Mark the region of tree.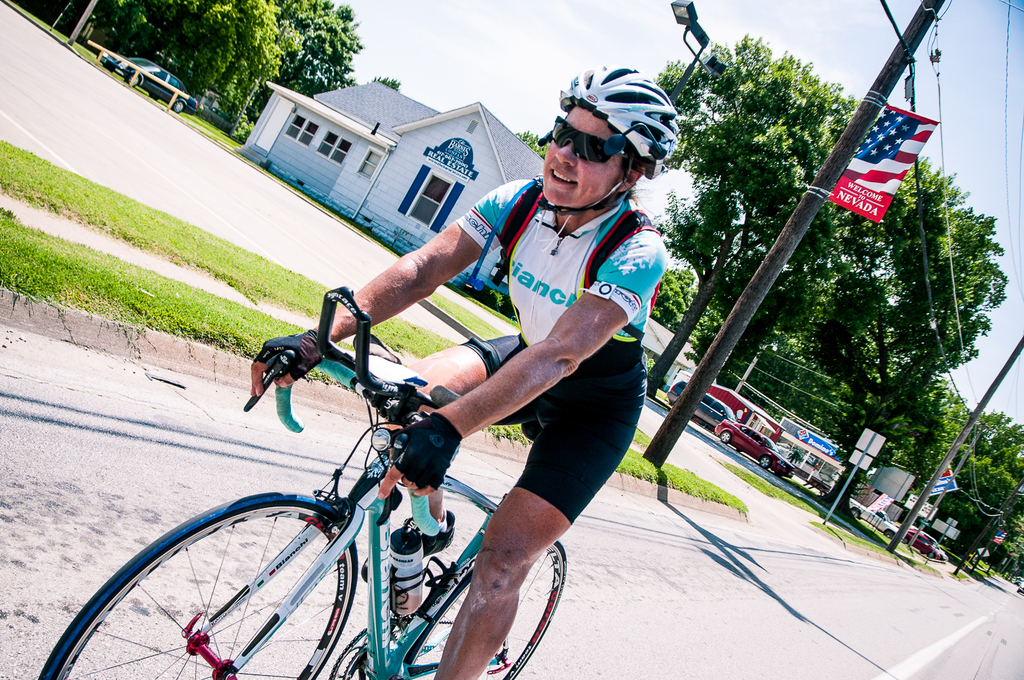
Region: [left=270, top=0, right=356, bottom=87].
